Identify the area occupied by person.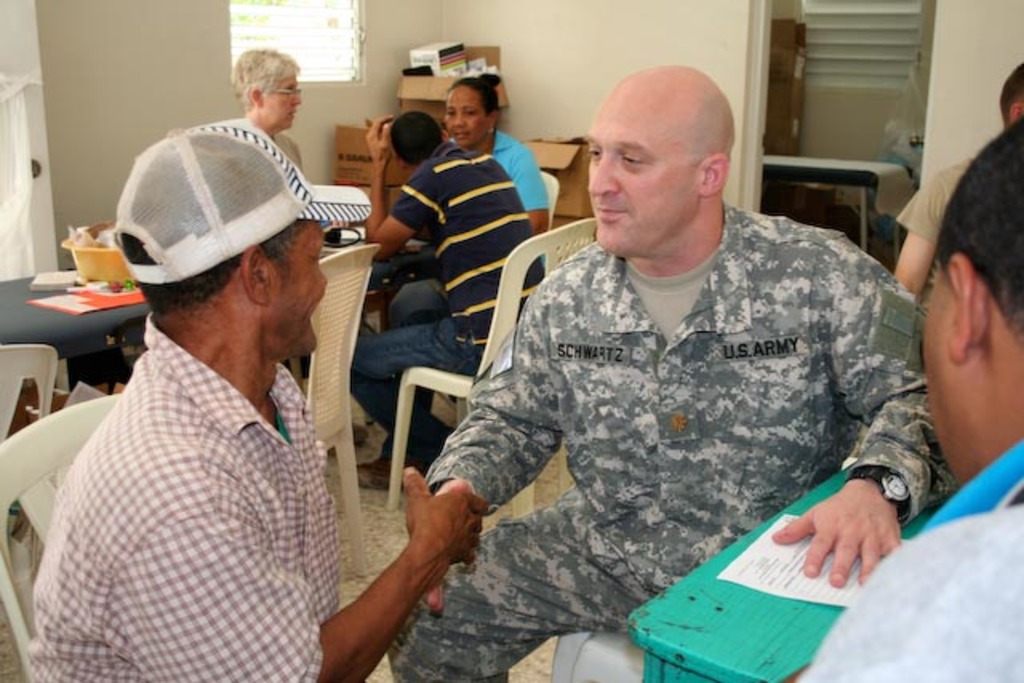
Area: 893:61:1022:312.
